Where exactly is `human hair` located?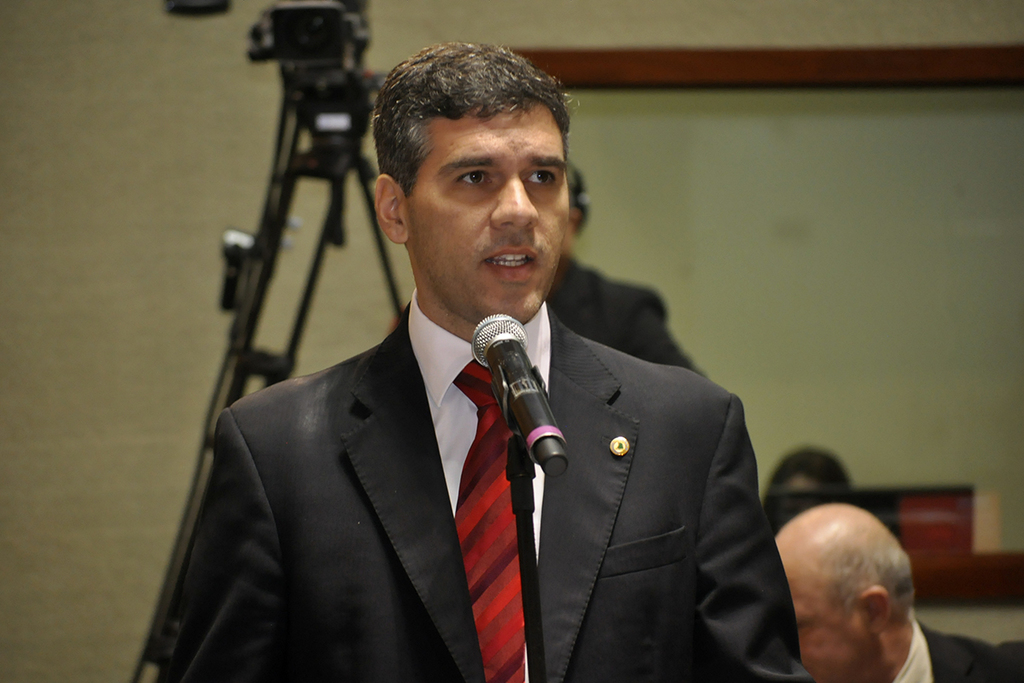
Its bounding box is x1=765 y1=441 x2=855 y2=494.
